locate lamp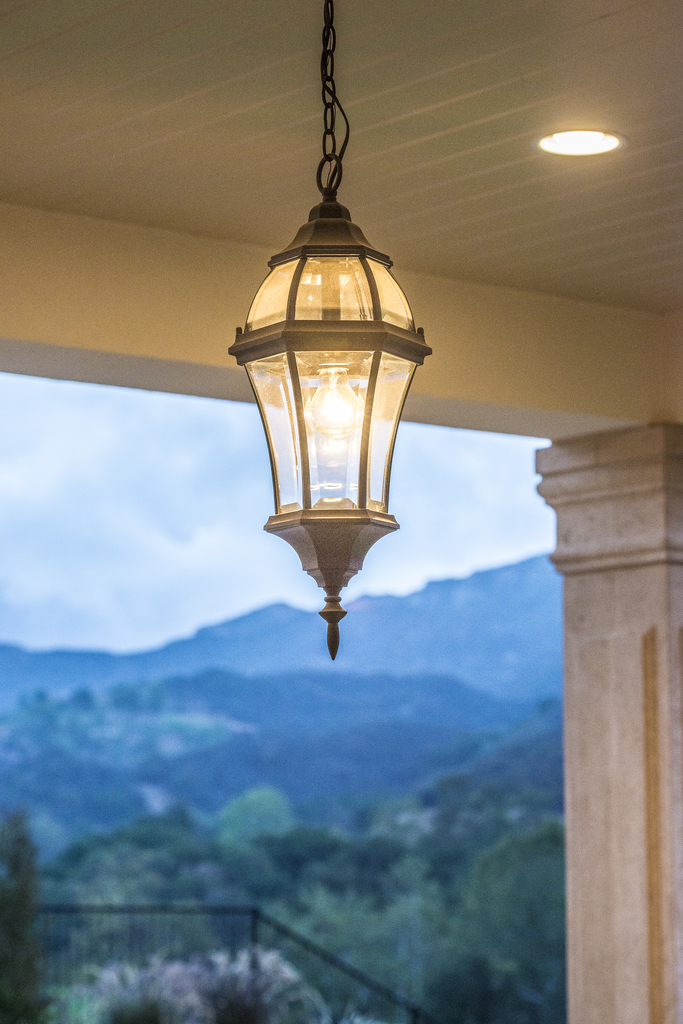
bbox=(225, 89, 442, 668)
